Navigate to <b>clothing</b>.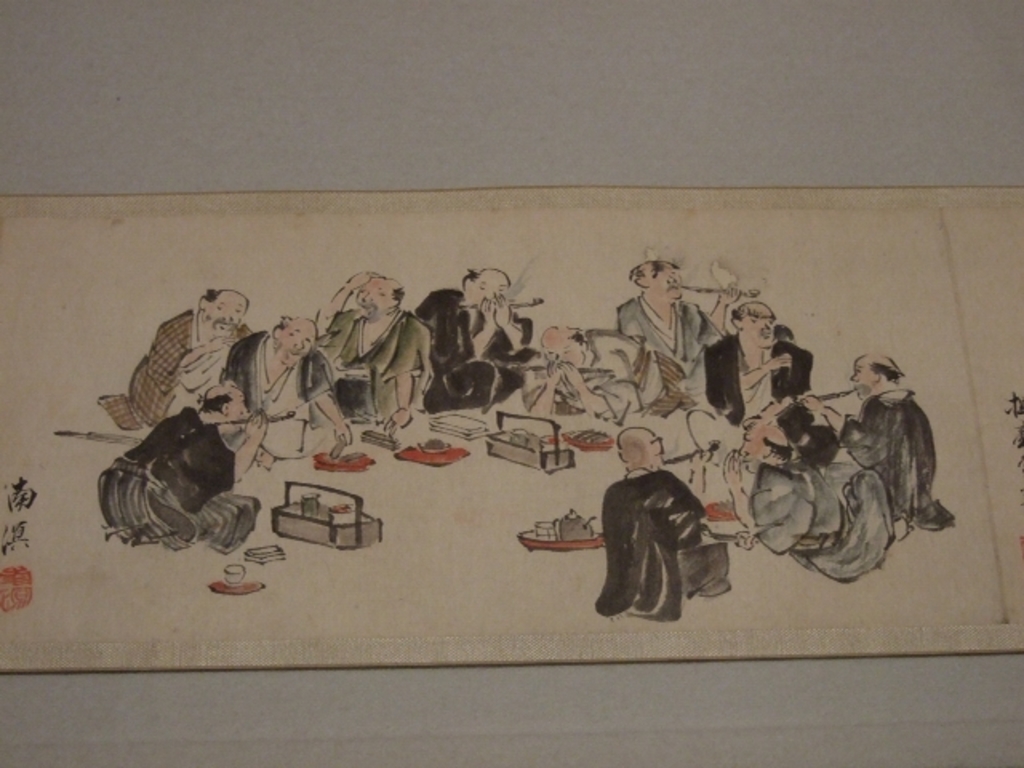
Navigation target: (741, 438, 886, 579).
